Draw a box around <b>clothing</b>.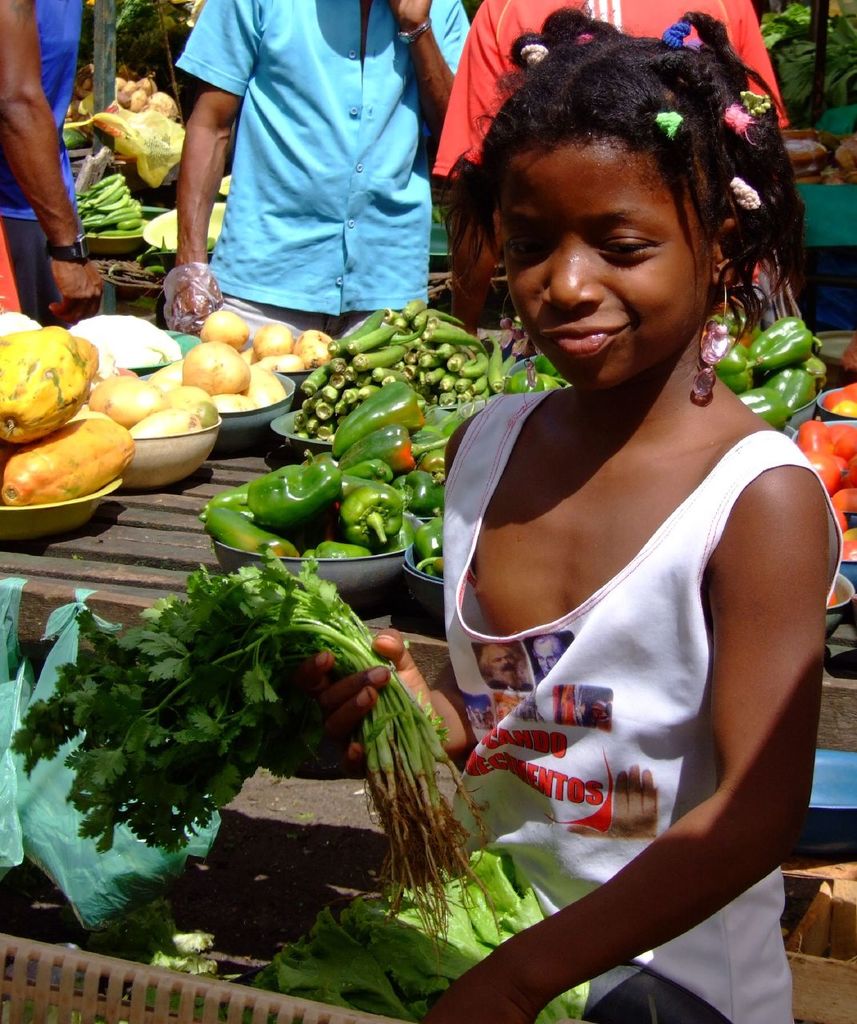
box(431, 0, 790, 274).
